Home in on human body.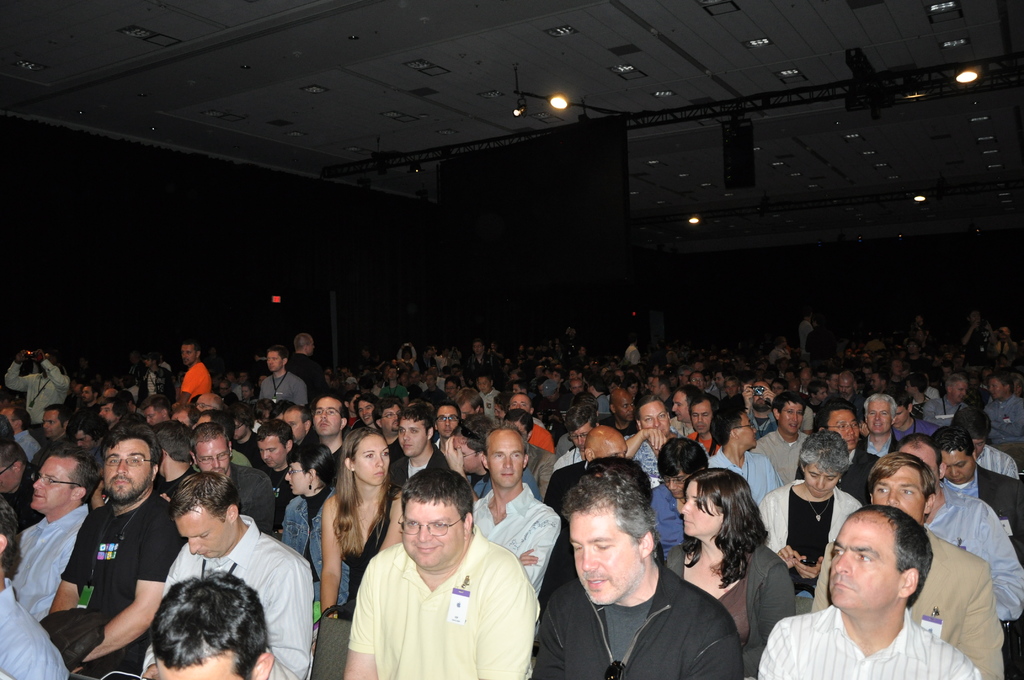
Homed in at (767, 334, 790, 363).
